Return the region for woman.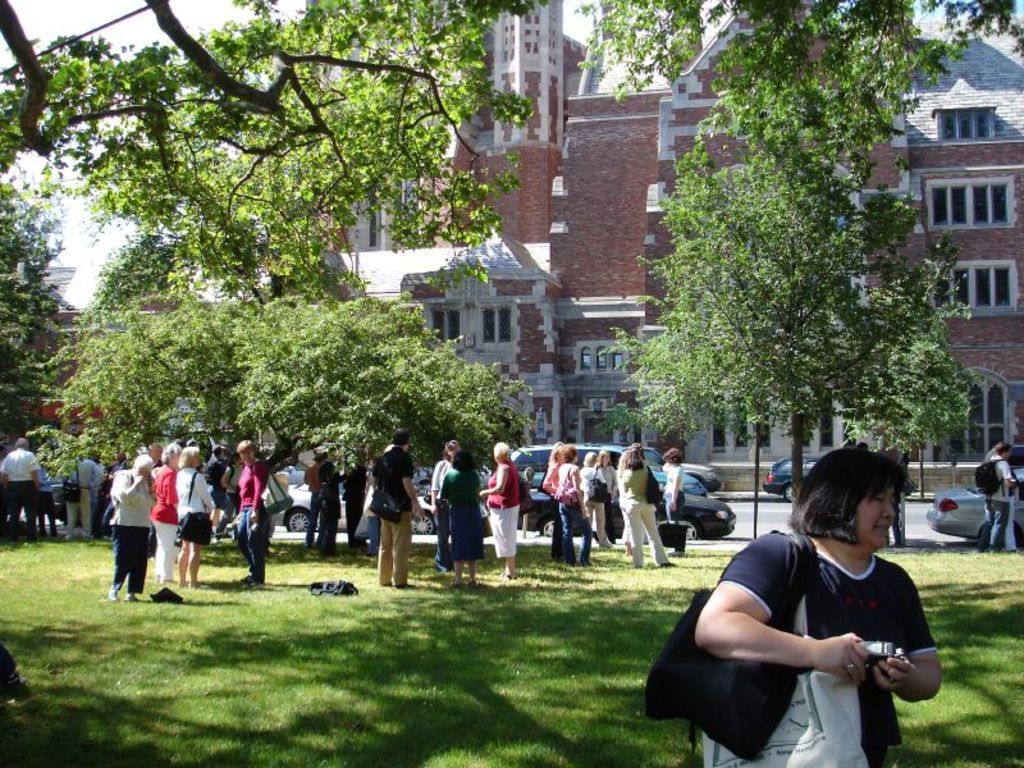
489, 434, 518, 567.
